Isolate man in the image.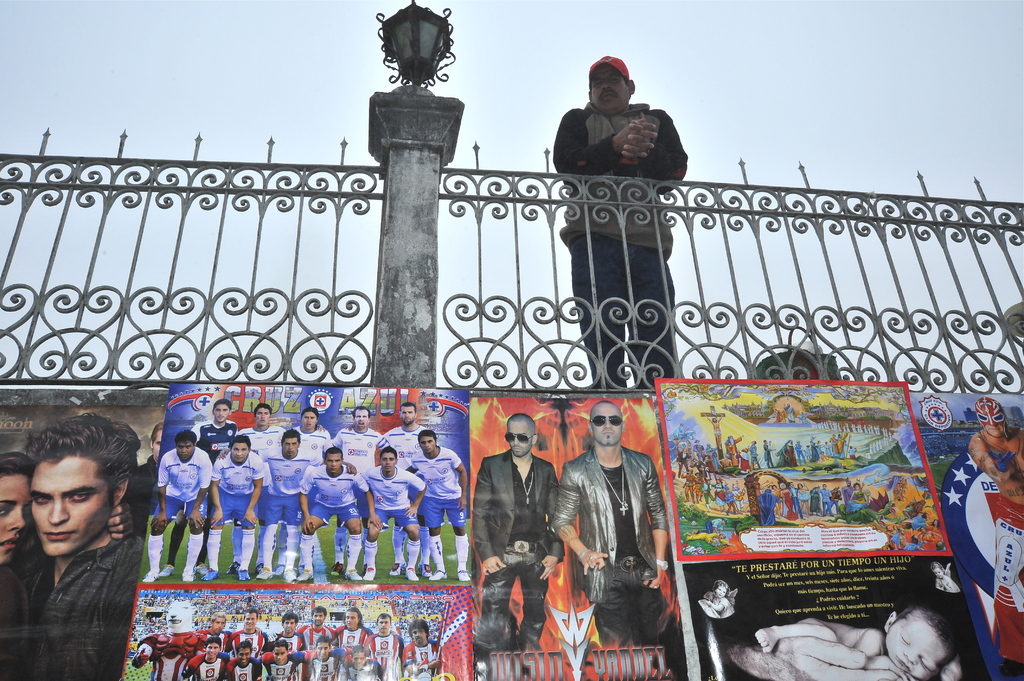
Isolated region: 174,636,227,680.
